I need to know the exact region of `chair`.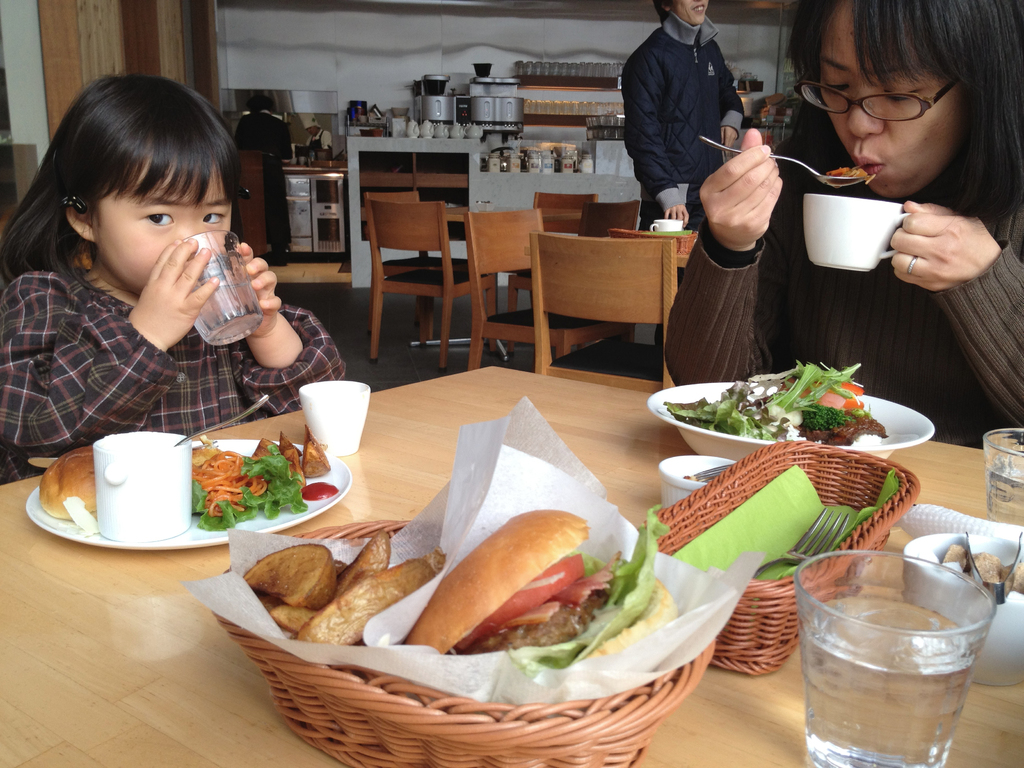
Region: pyautogui.locateOnScreen(506, 188, 593, 308).
